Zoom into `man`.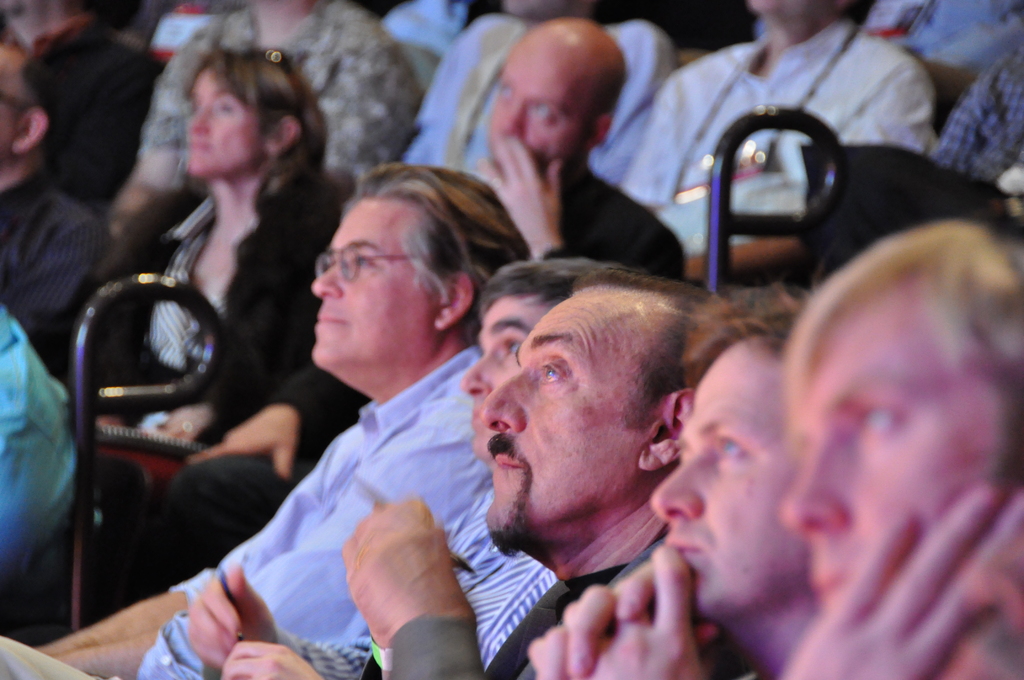
Zoom target: [183,240,595,679].
